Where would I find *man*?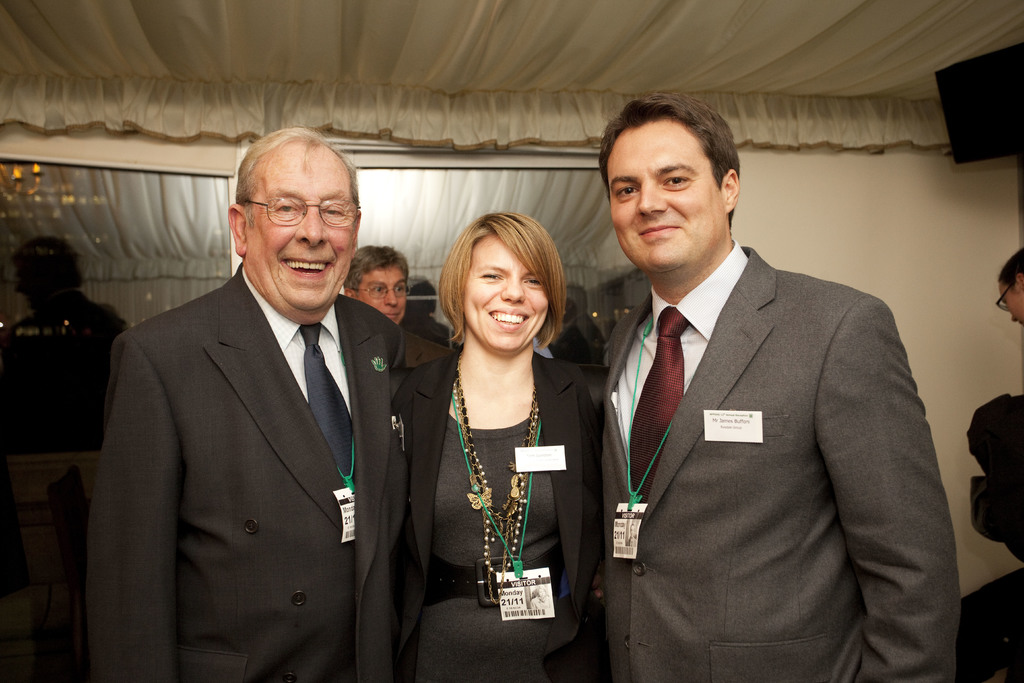
At select_region(89, 125, 416, 682).
